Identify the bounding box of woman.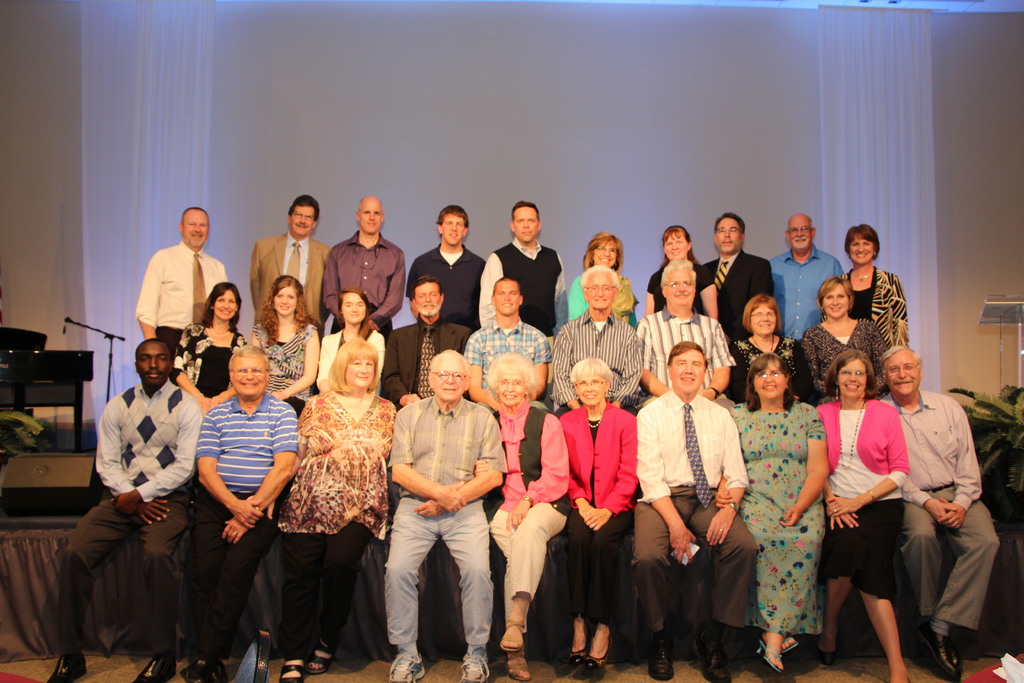
{"left": 814, "top": 349, "right": 912, "bottom": 682}.
